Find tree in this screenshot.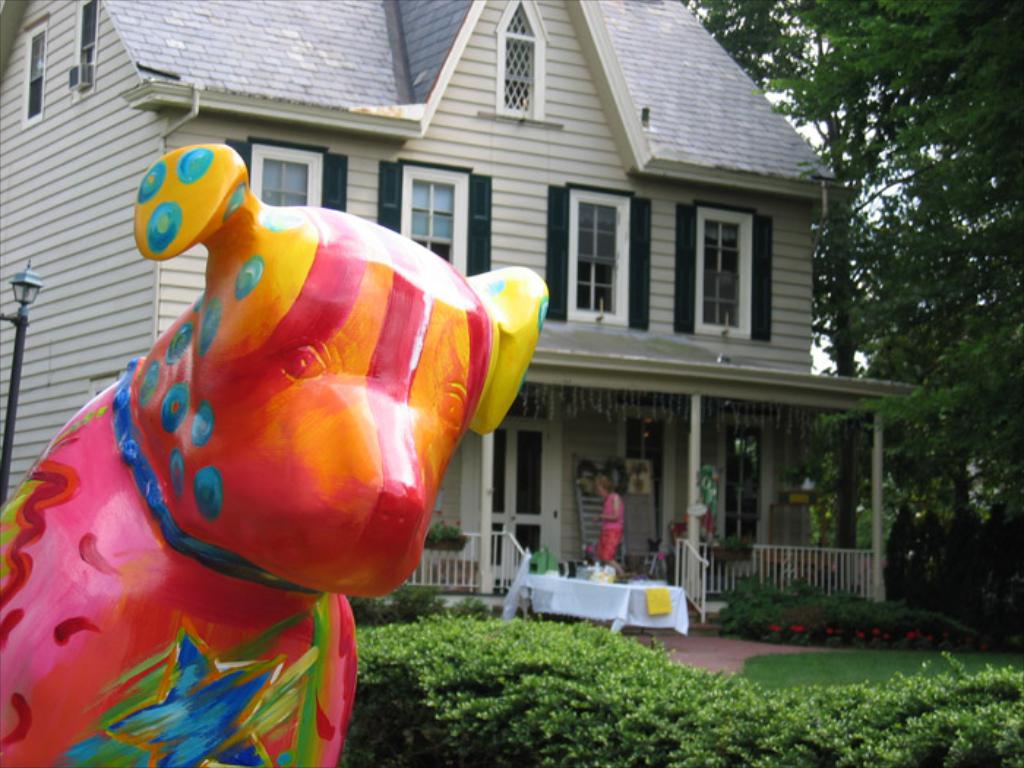
The bounding box for tree is {"left": 688, "top": 0, "right": 1023, "bottom": 617}.
